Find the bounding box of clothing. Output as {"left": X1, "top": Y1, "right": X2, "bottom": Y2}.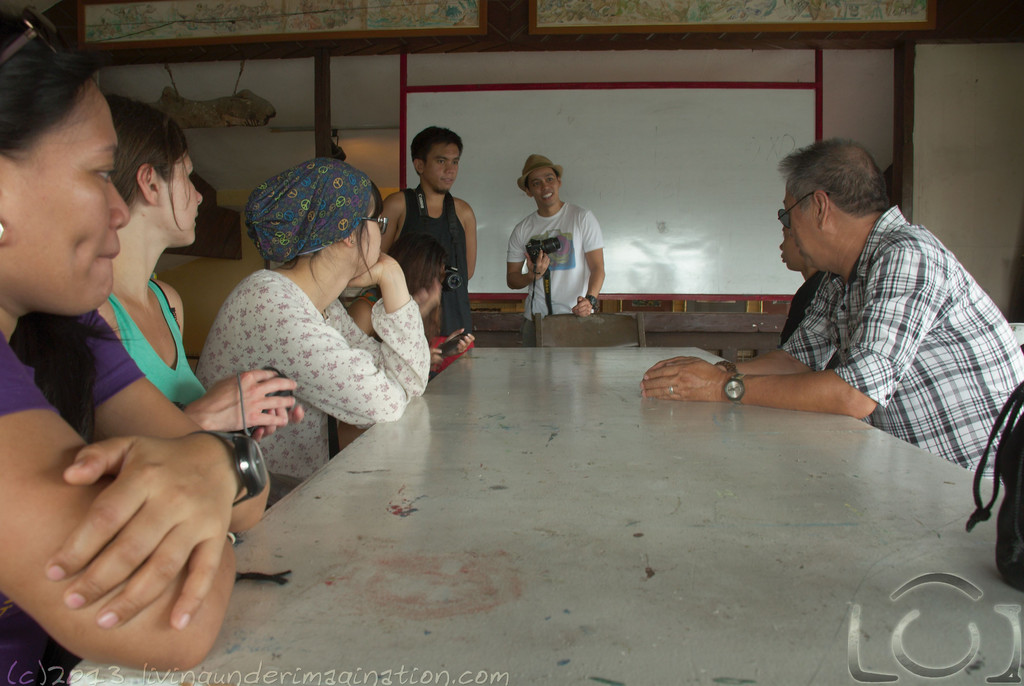
{"left": 381, "top": 179, "right": 474, "bottom": 360}.
